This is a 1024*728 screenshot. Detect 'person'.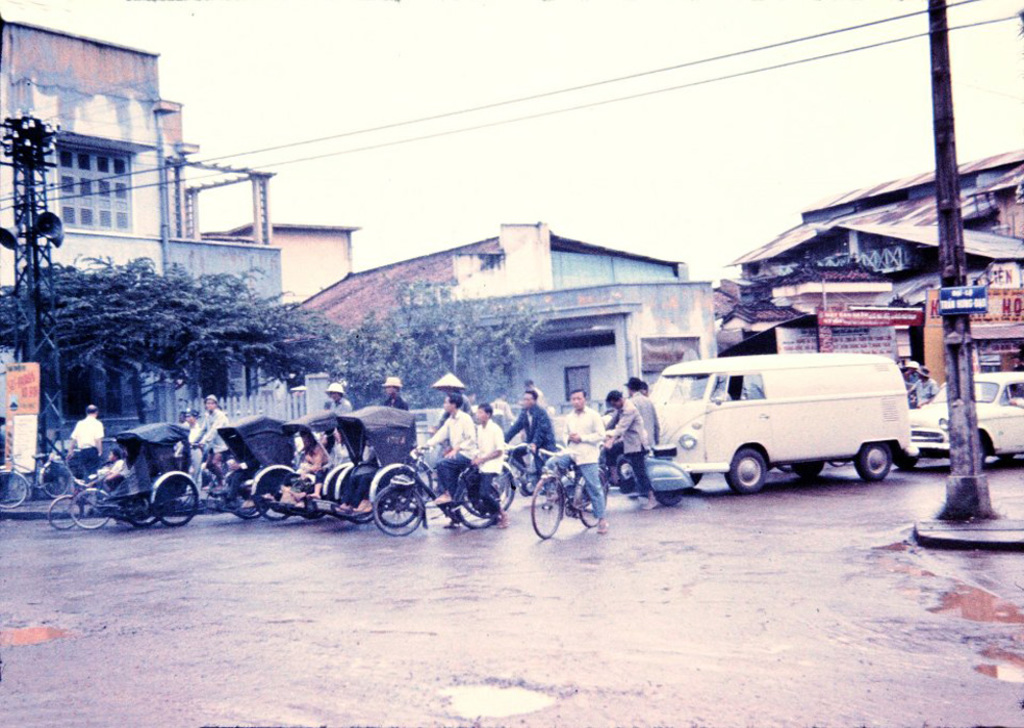
{"left": 321, "top": 384, "right": 349, "bottom": 427}.
